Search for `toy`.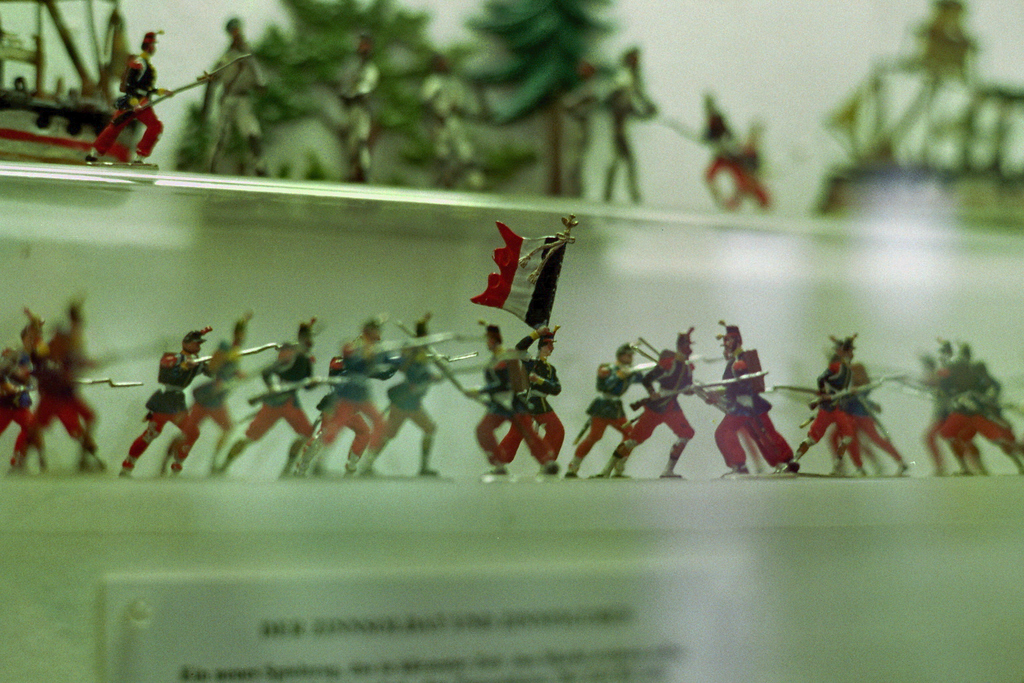
Found at [left=124, top=321, right=221, bottom=474].
